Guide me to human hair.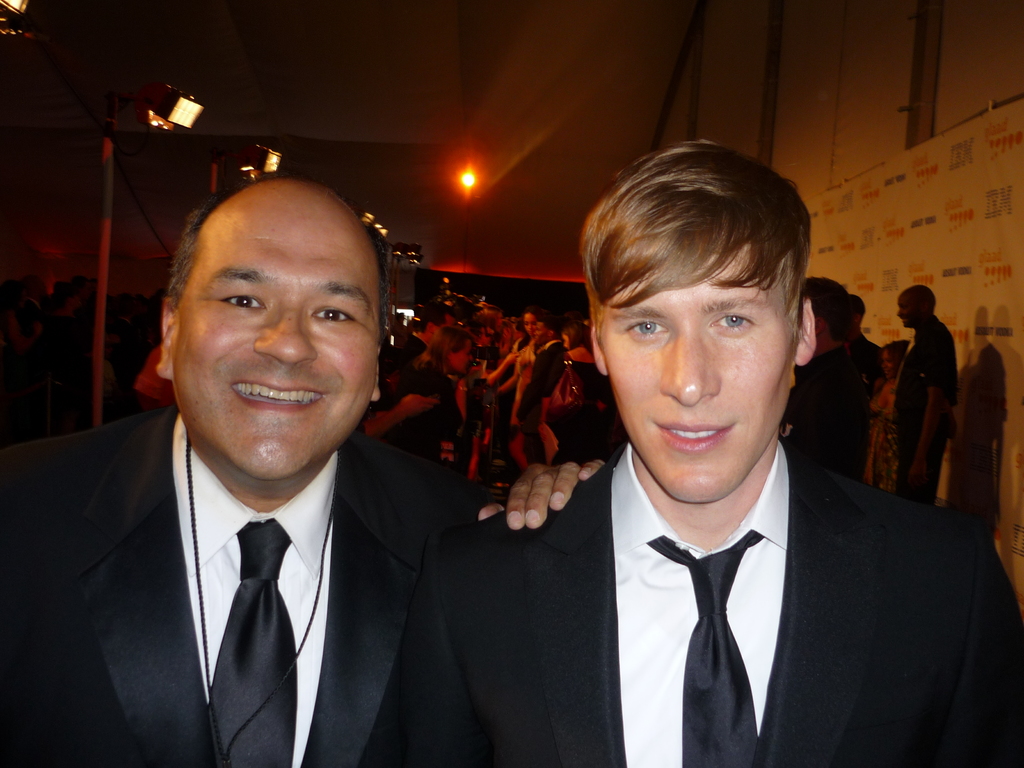
Guidance: [582, 148, 820, 386].
